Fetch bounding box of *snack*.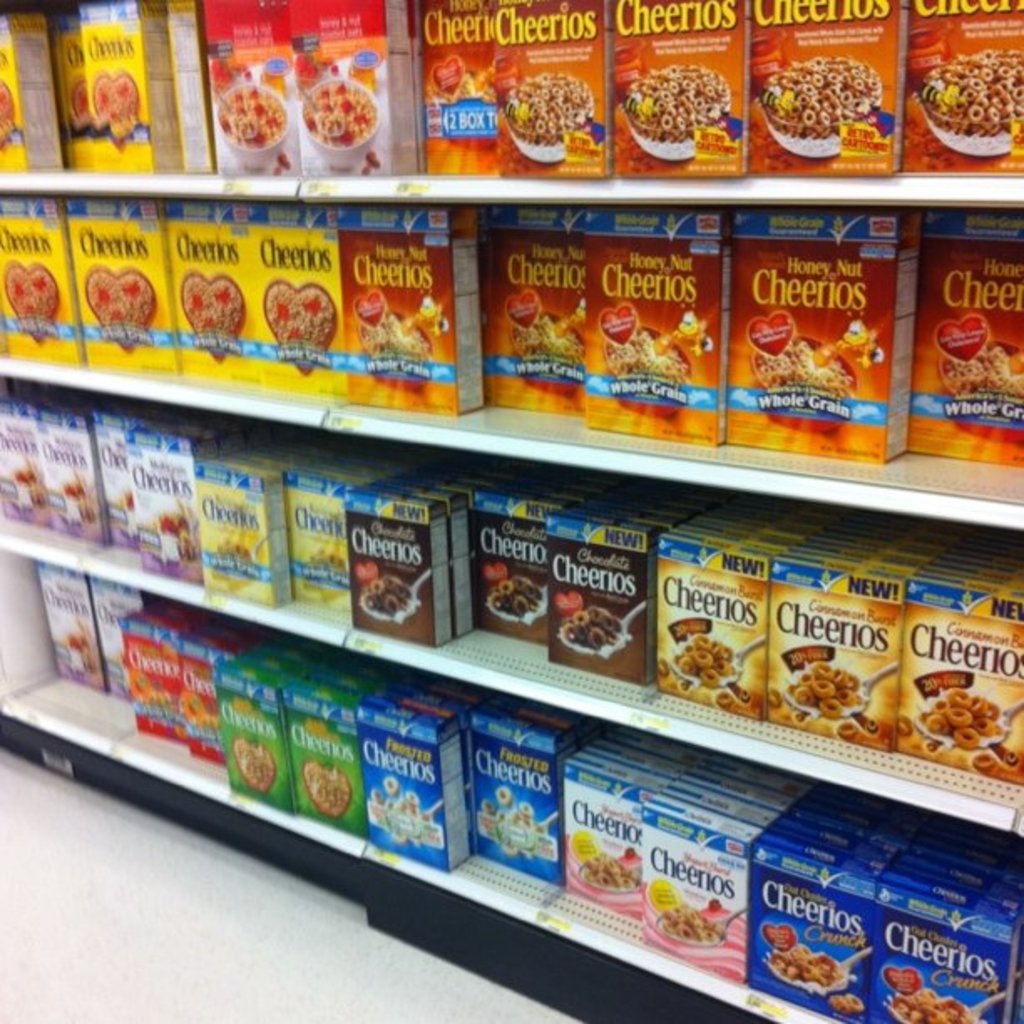
Bbox: {"x1": 840, "y1": 724, "x2": 855, "y2": 735}.
